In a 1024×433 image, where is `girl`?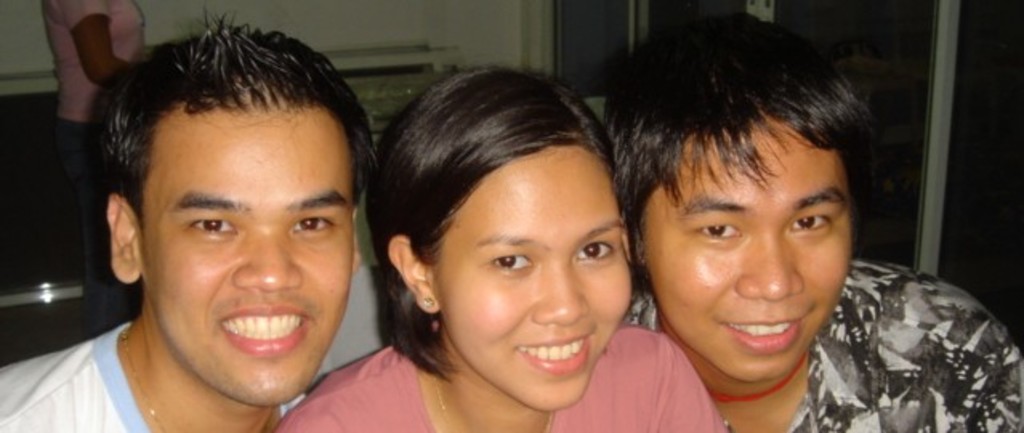
bbox=(277, 64, 724, 431).
